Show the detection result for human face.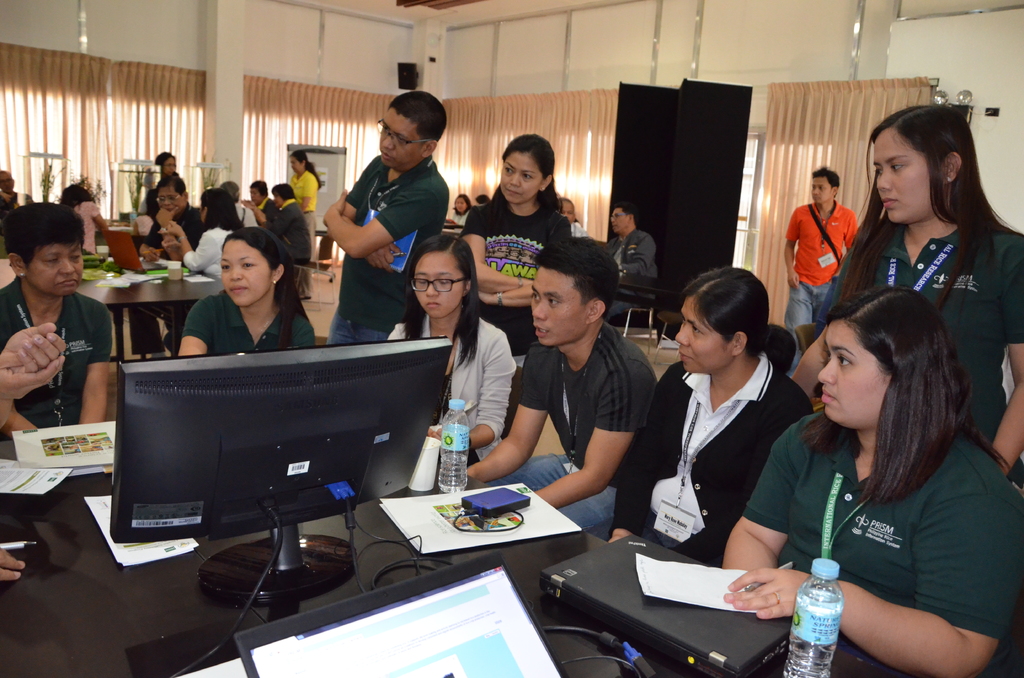
crop(161, 156, 173, 174).
